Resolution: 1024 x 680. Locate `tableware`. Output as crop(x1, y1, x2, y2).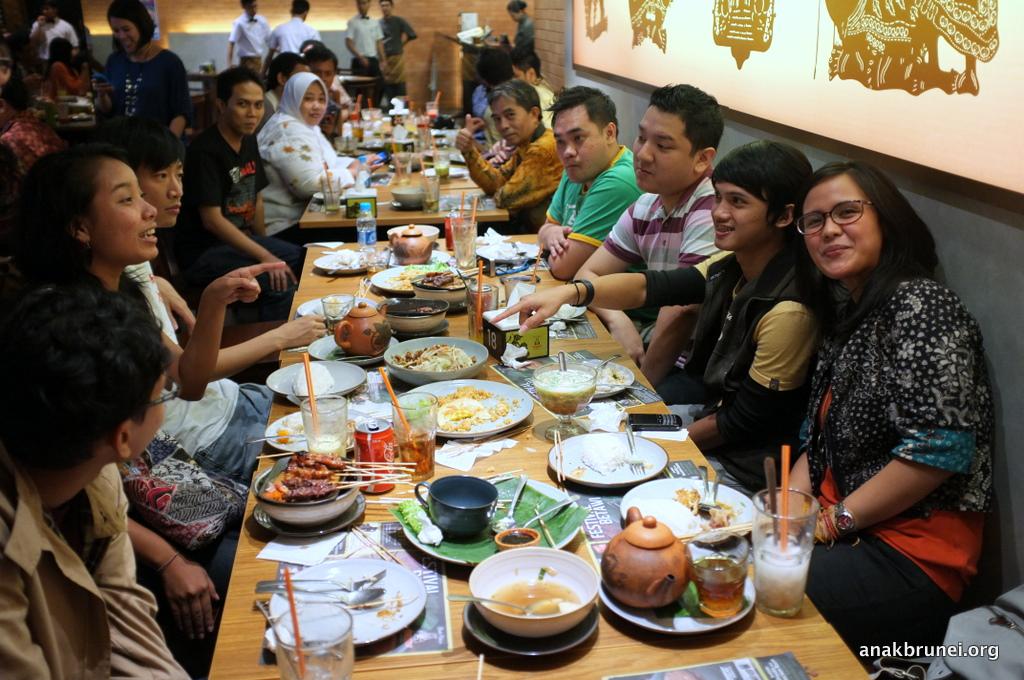
crop(269, 550, 424, 644).
